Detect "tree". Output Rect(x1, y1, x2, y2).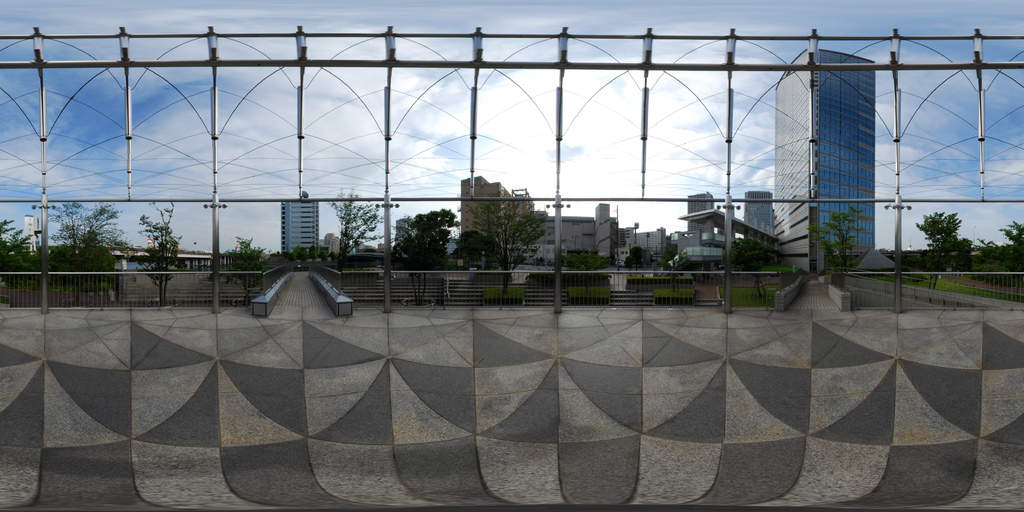
Rect(822, 205, 868, 298).
